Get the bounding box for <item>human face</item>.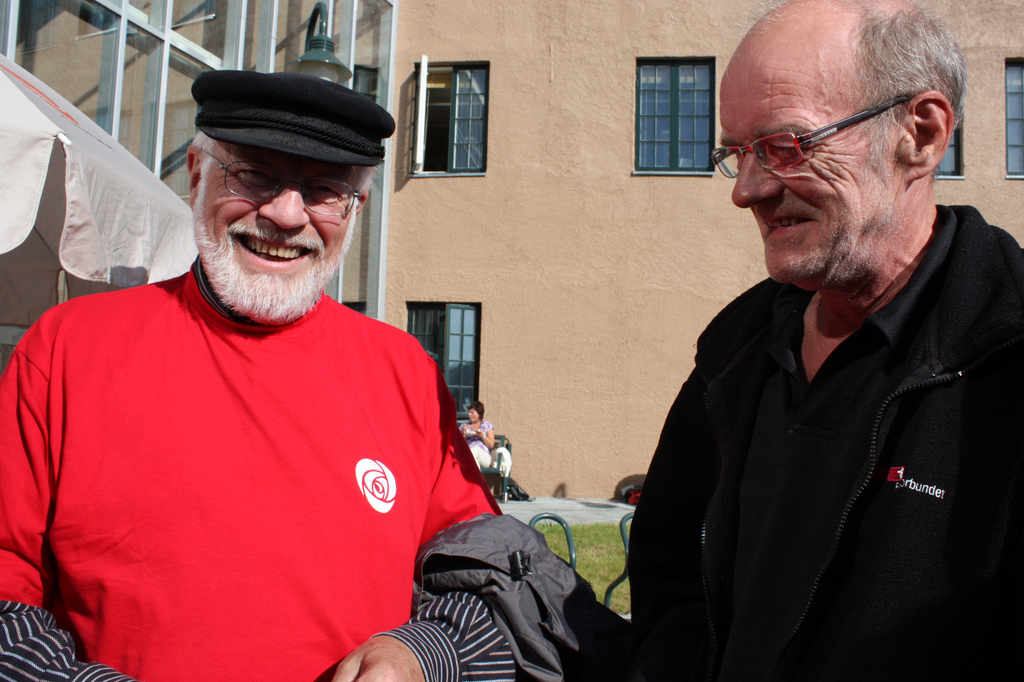
200,143,352,274.
